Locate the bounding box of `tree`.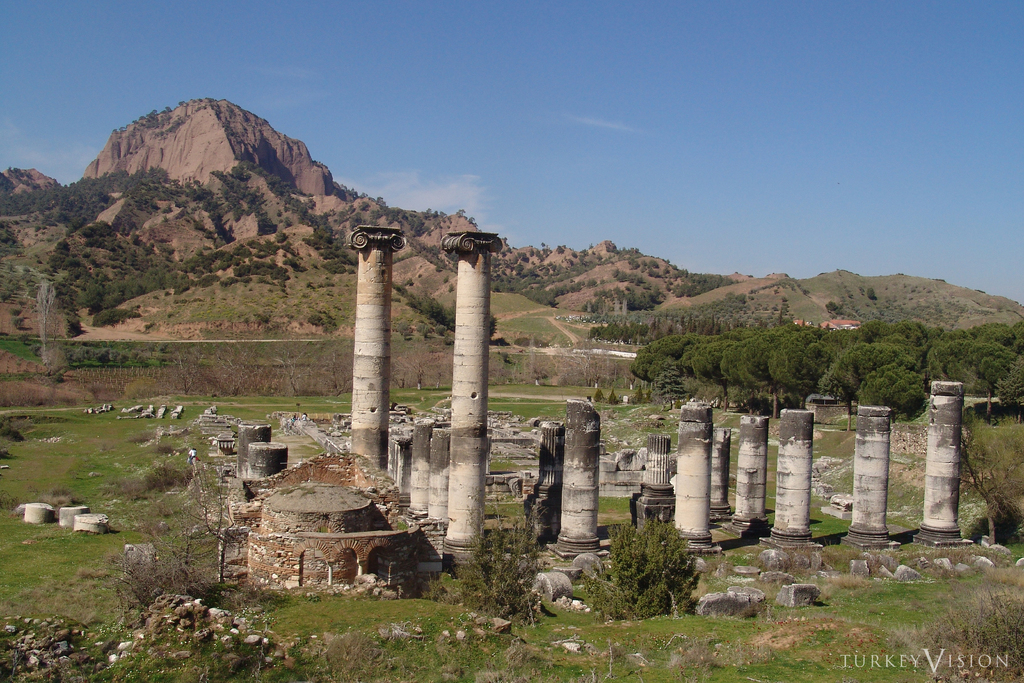
Bounding box: box(0, 165, 190, 238).
